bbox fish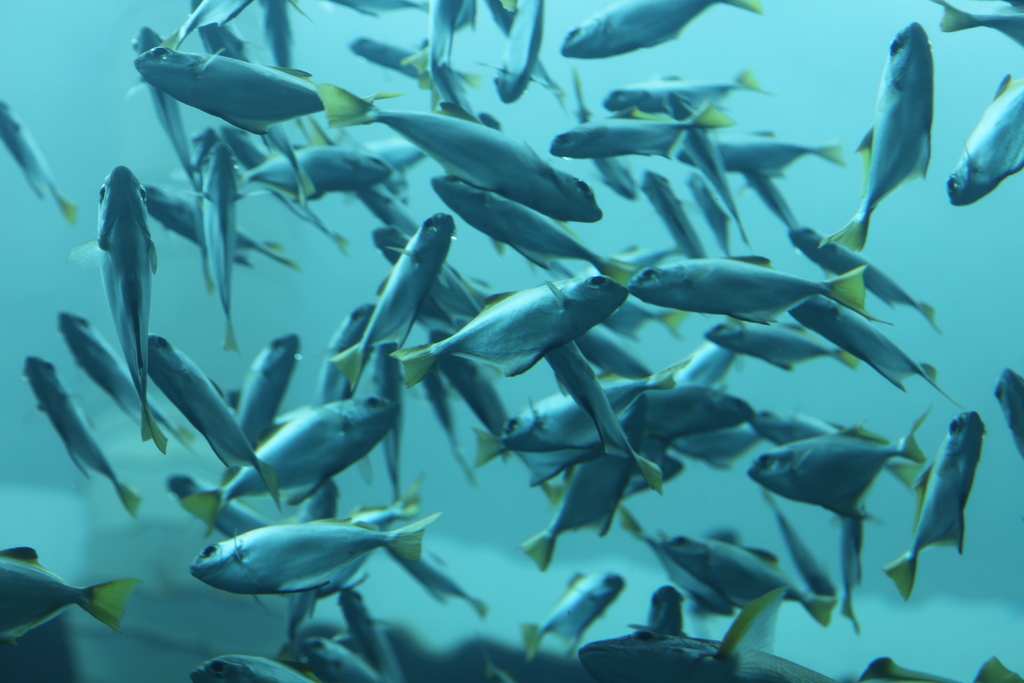
(819, 24, 938, 257)
